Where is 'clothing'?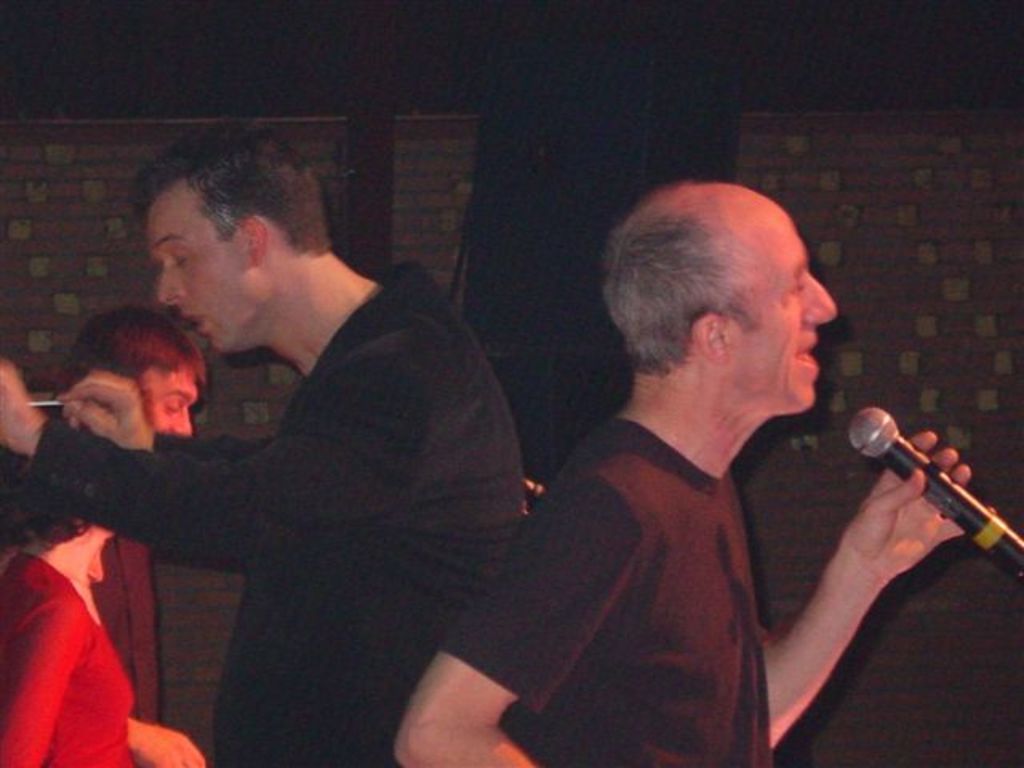
(80,250,501,758).
